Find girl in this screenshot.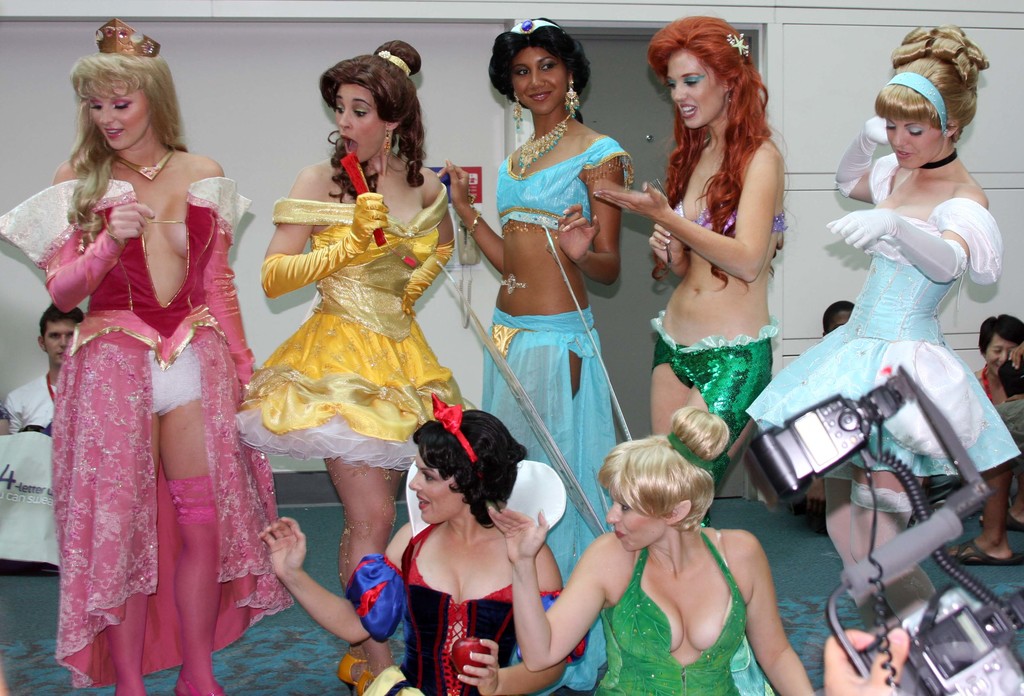
The bounding box for girl is (x1=488, y1=408, x2=816, y2=695).
